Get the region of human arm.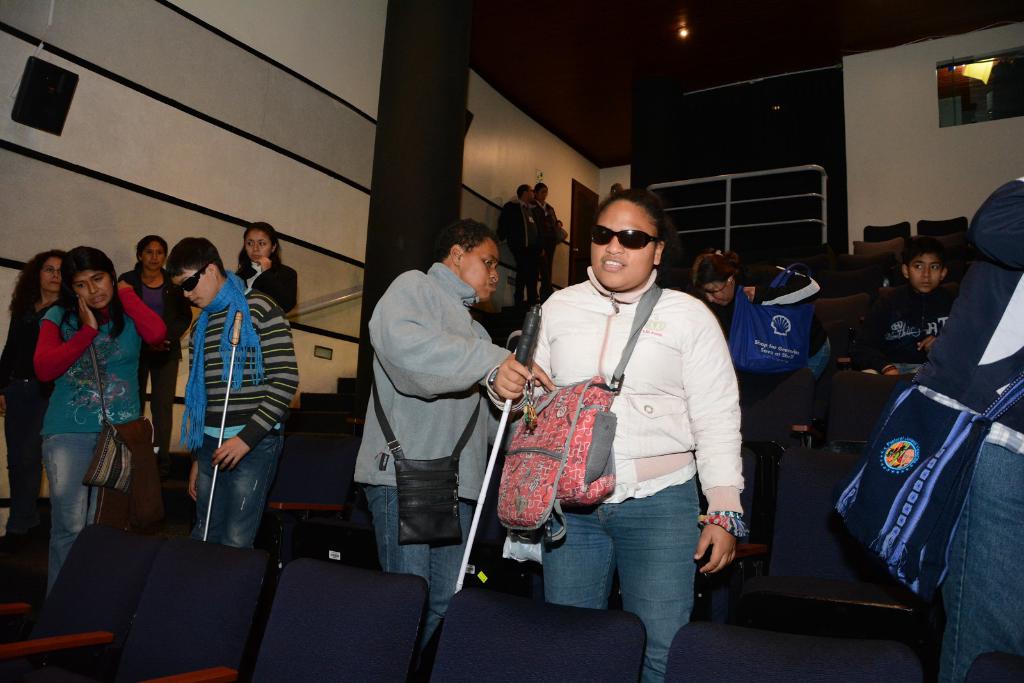
<region>741, 285, 758, 300</region>.
